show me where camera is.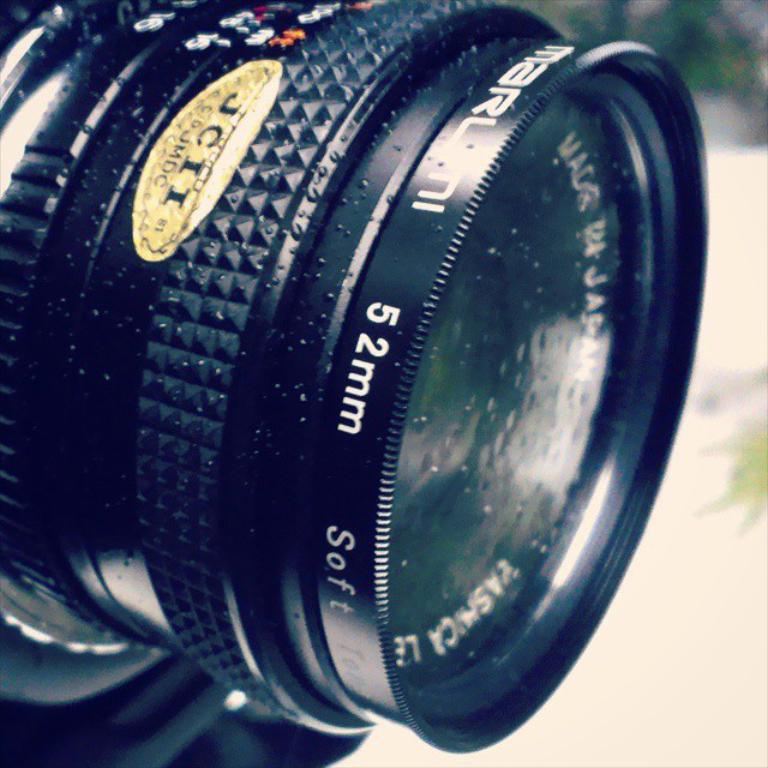
camera is at box=[0, 0, 716, 767].
